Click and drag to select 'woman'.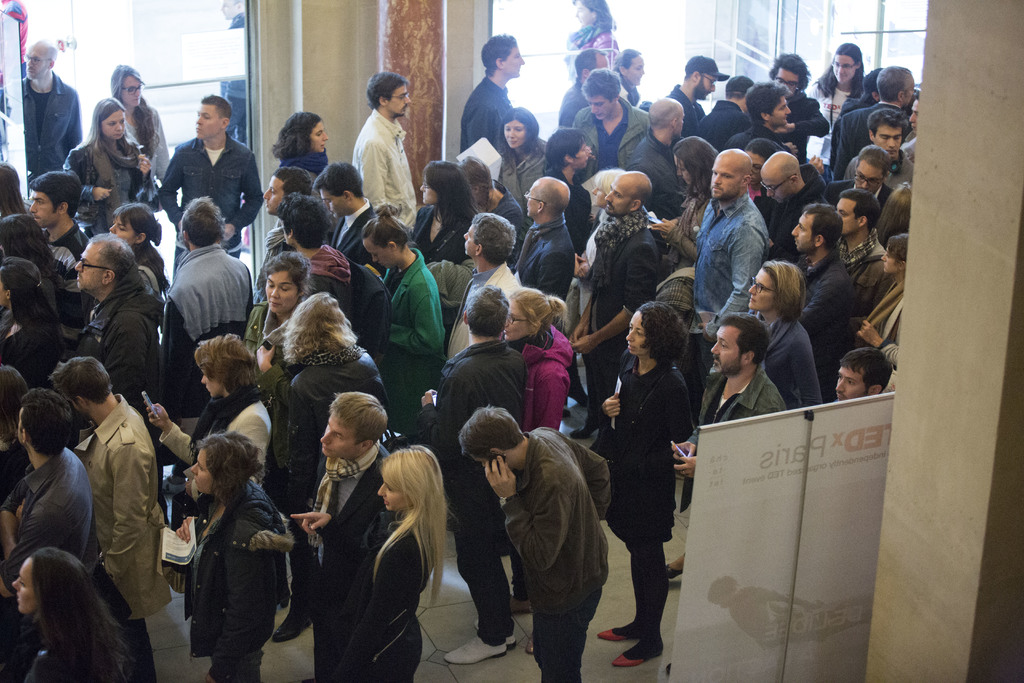
Selection: 490/110/550/228.
